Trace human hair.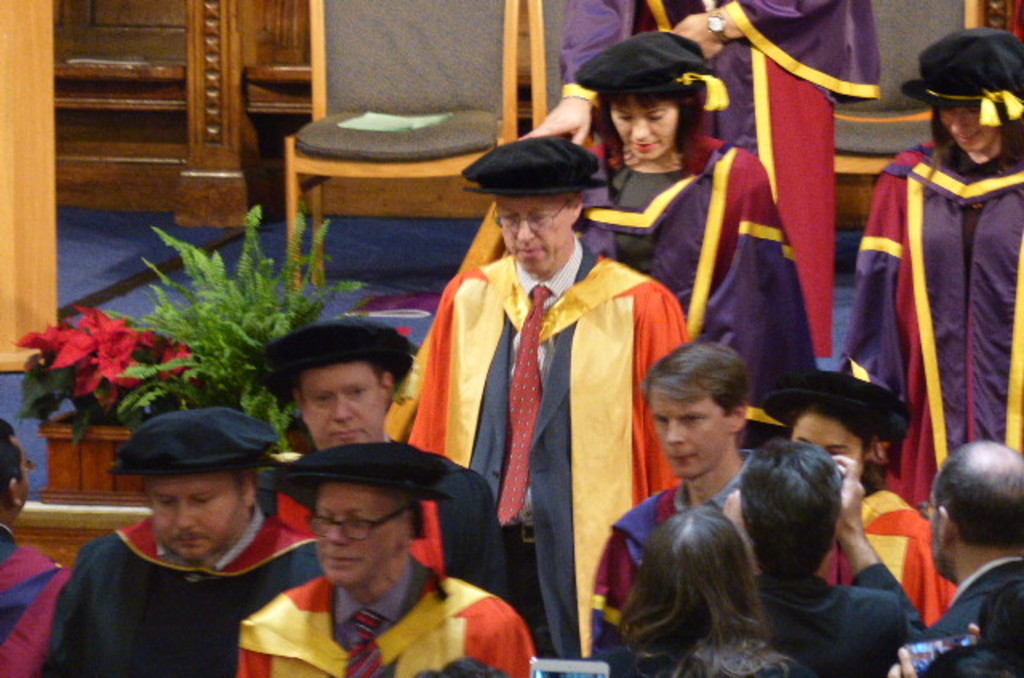
Traced to box=[741, 443, 869, 609].
